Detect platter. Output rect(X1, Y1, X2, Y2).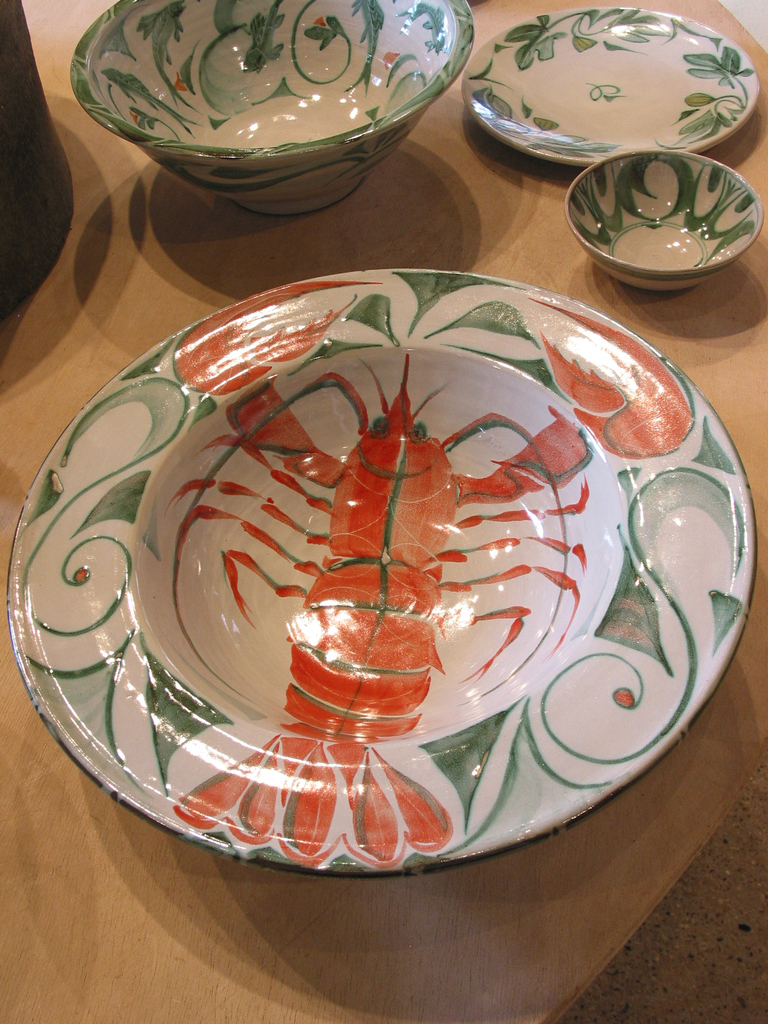
rect(10, 269, 756, 877).
